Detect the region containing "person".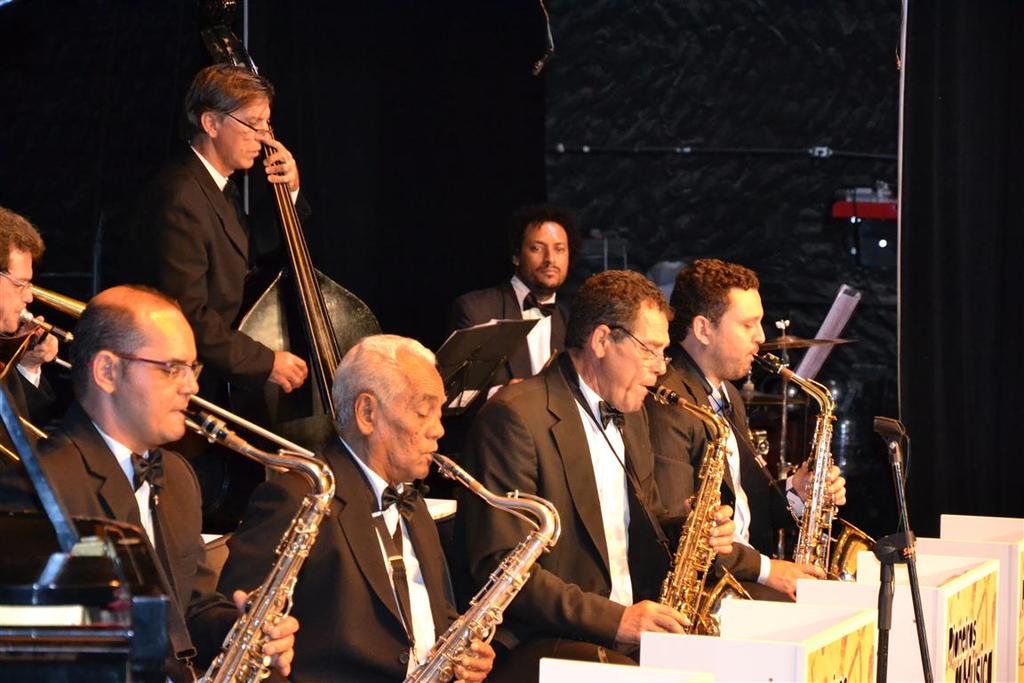
<region>0, 285, 297, 682</region>.
